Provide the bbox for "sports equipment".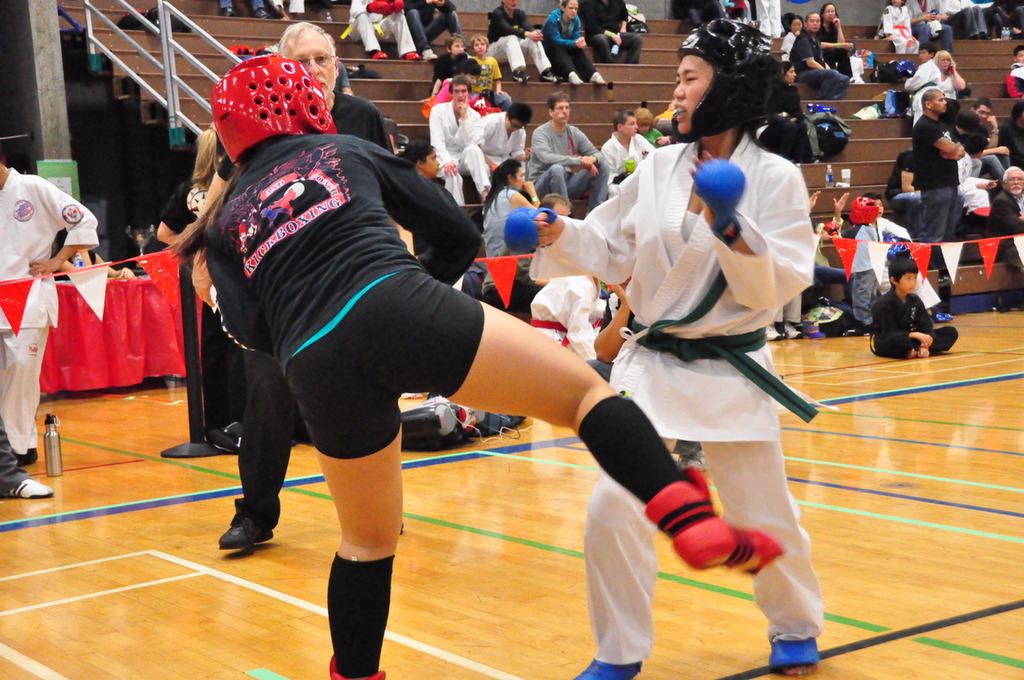
<box>678,22,790,144</box>.
